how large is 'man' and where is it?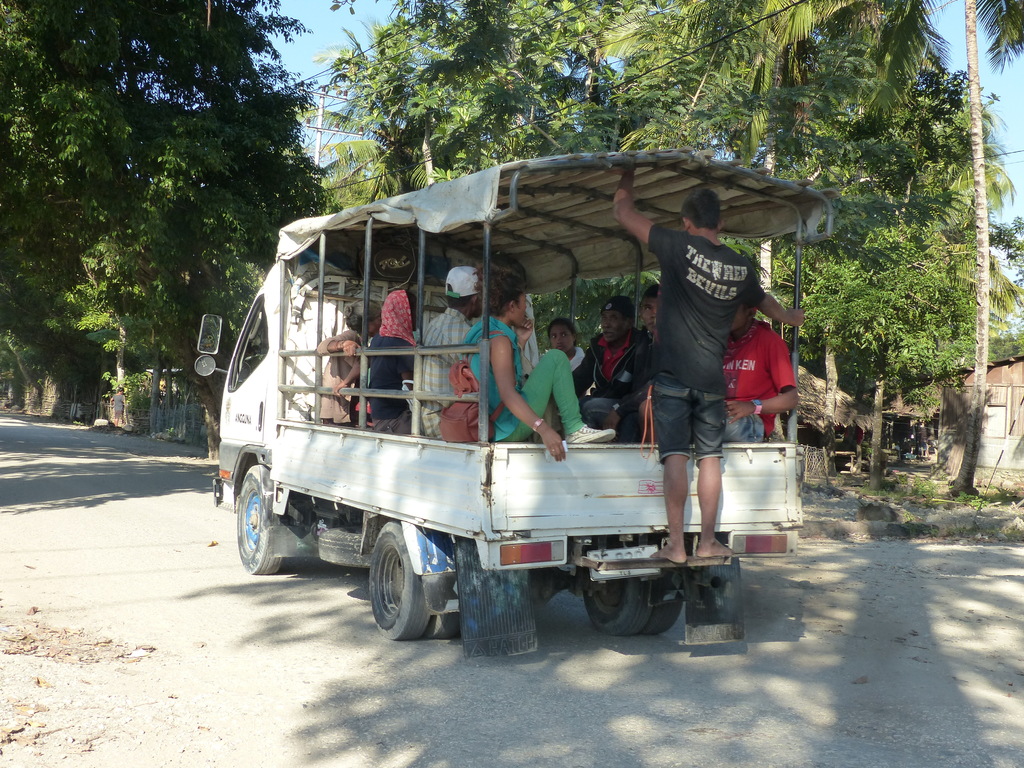
Bounding box: left=414, top=265, right=488, bottom=438.
